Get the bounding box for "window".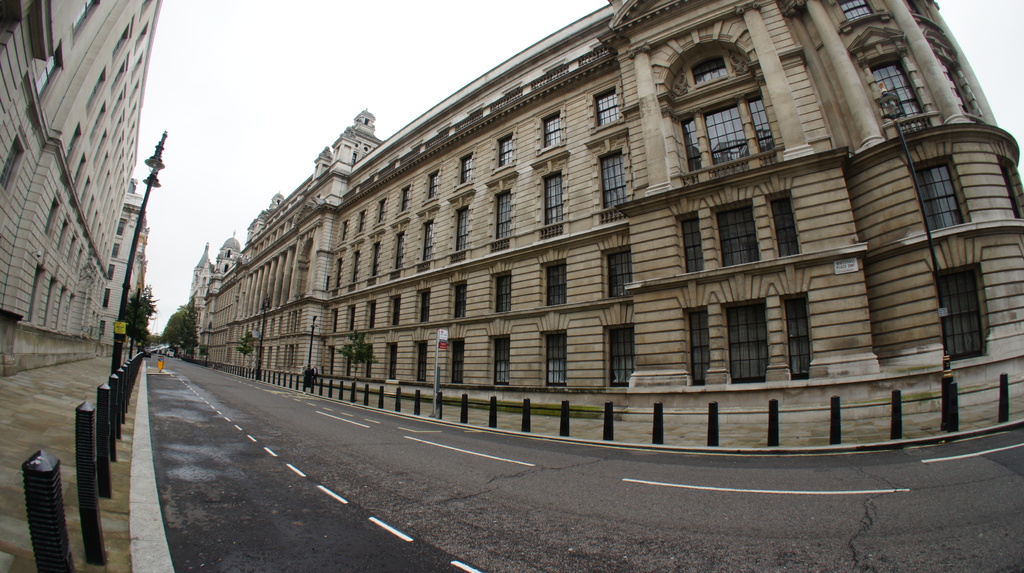
locate(549, 335, 566, 388).
